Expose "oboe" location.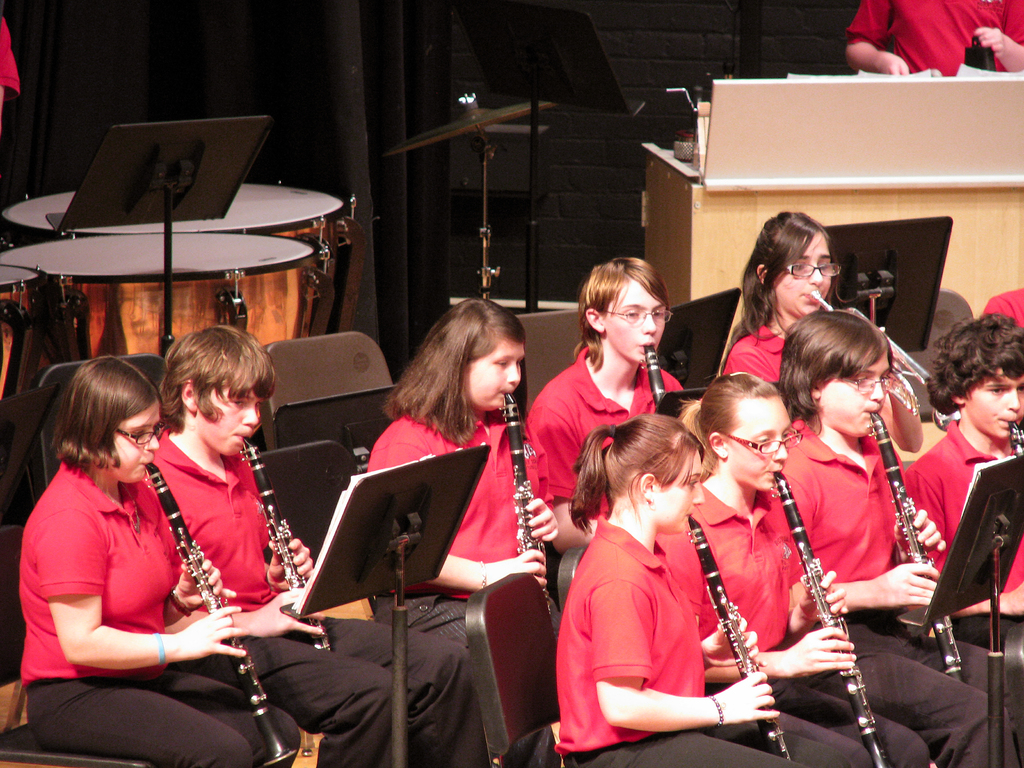
Exposed at bbox=[867, 408, 970, 676].
